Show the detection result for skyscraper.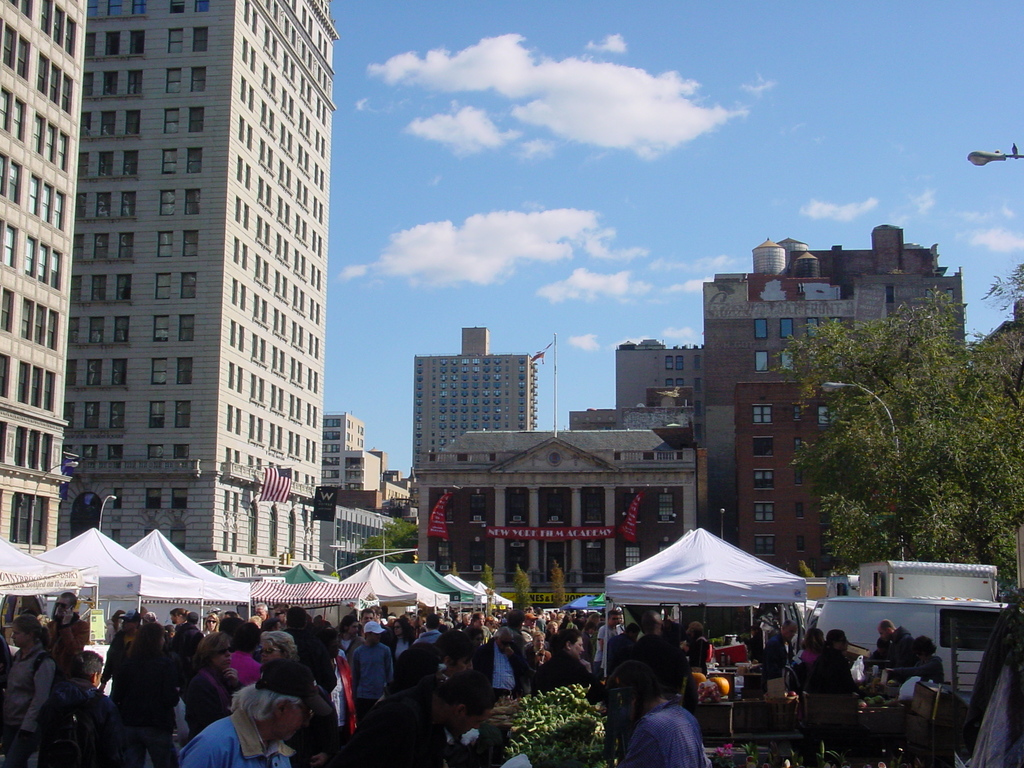
box=[0, 0, 337, 580].
